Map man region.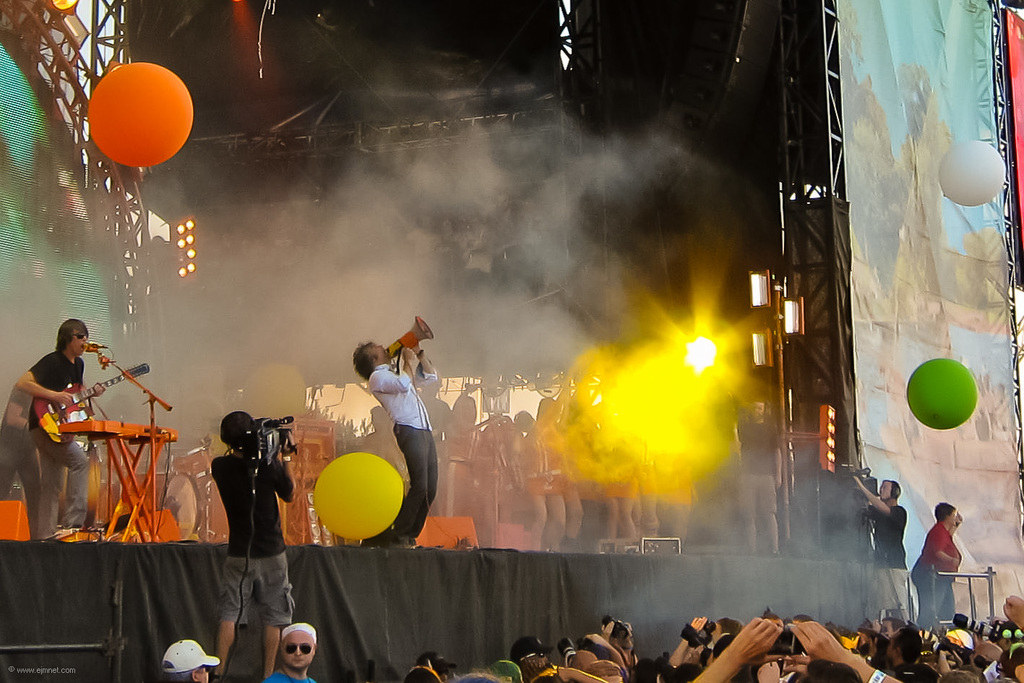
Mapped to detection(353, 340, 436, 549).
